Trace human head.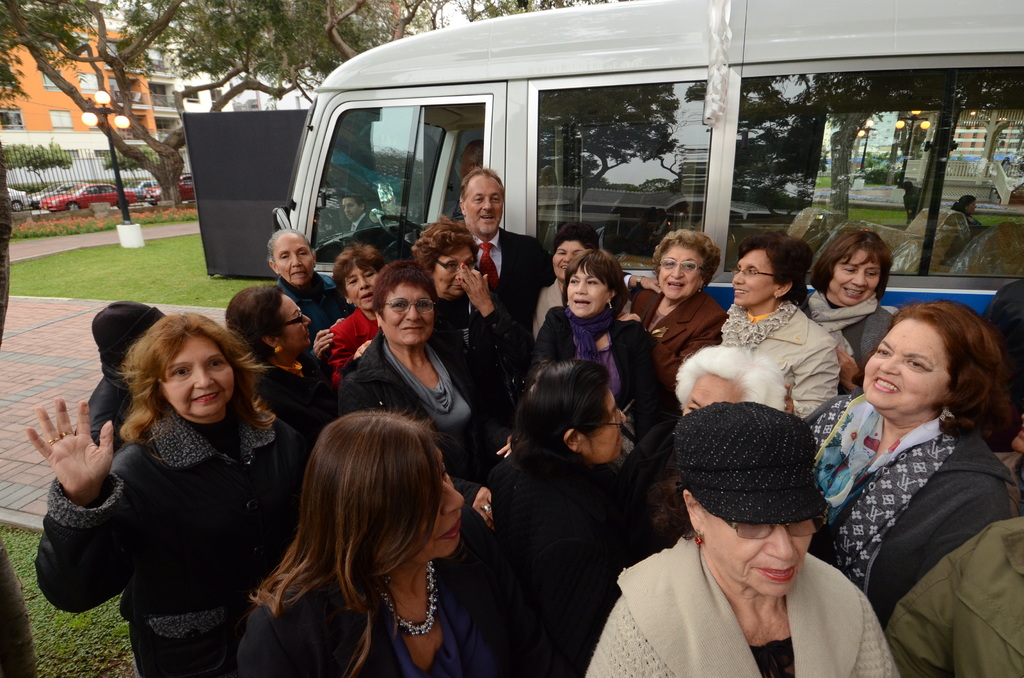
Traced to 266/224/320/289.
